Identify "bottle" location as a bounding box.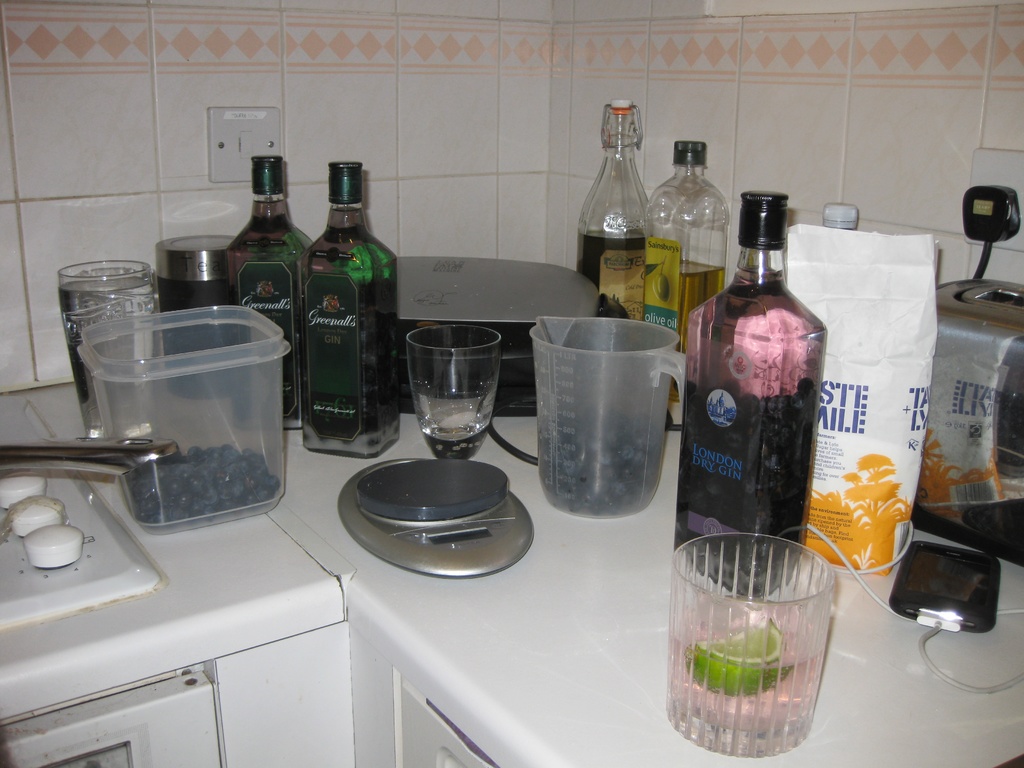
detection(301, 158, 401, 465).
